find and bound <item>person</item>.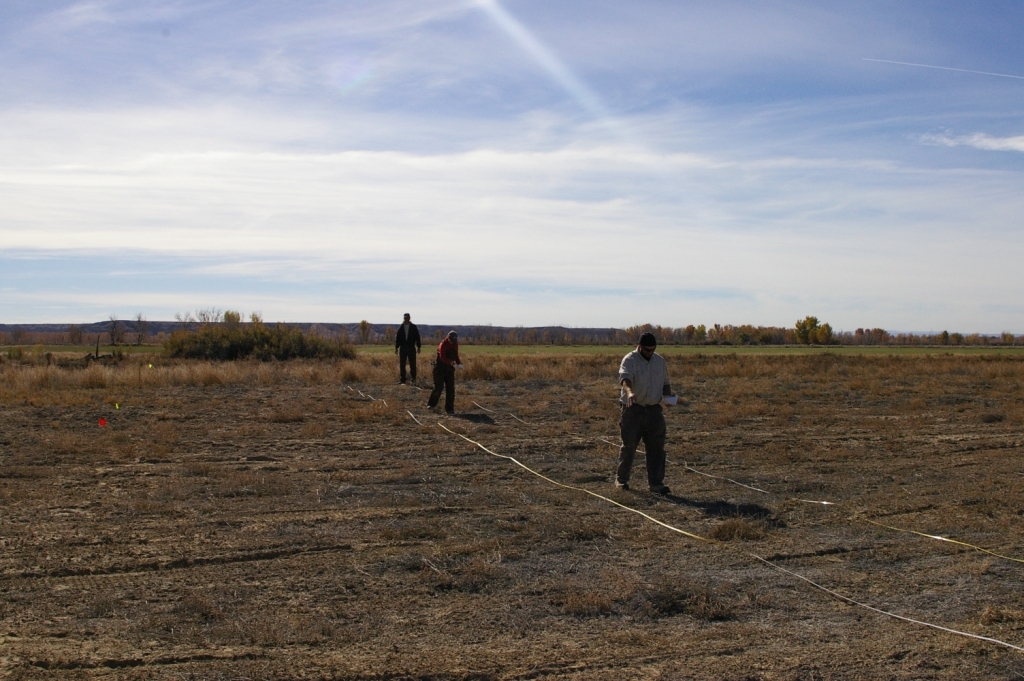
Bound: select_region(618, 327, 683, 496).
